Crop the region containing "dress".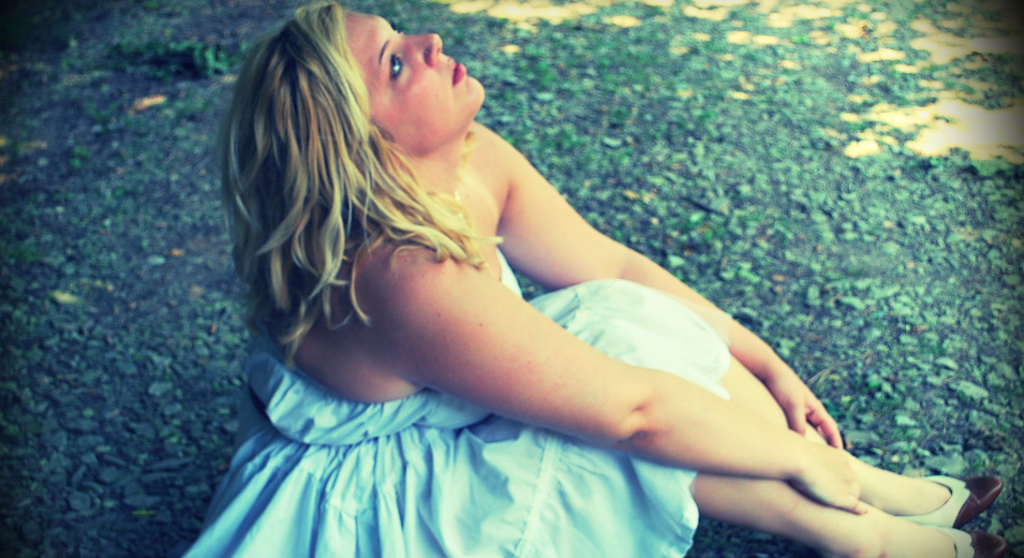
Crop region: bbox=(178, 241, 727, 557).
